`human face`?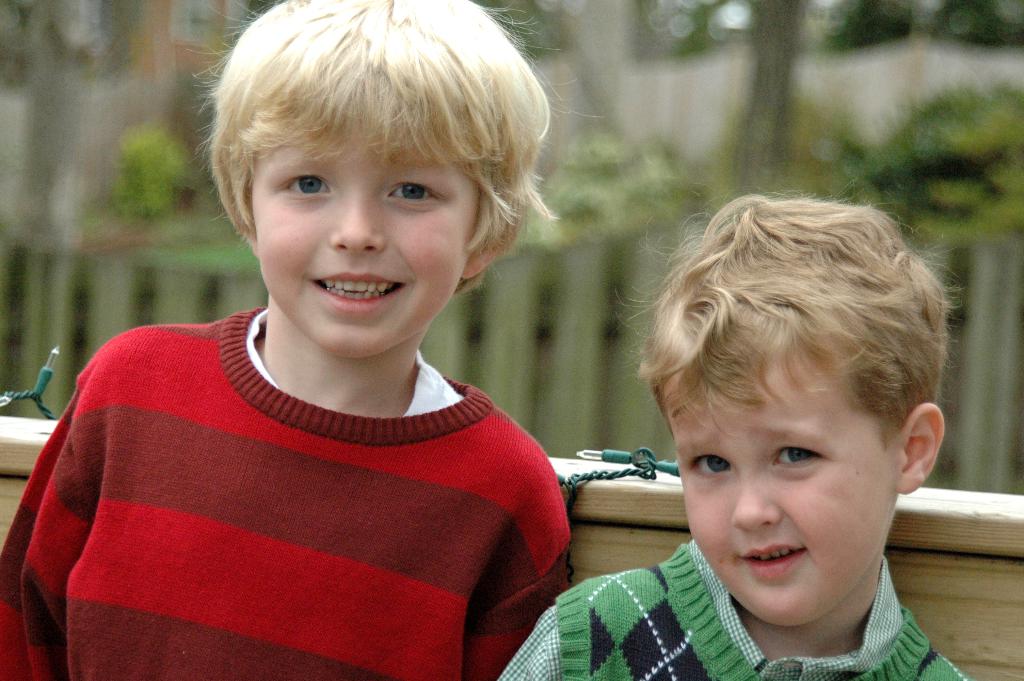
252 112 476 356
